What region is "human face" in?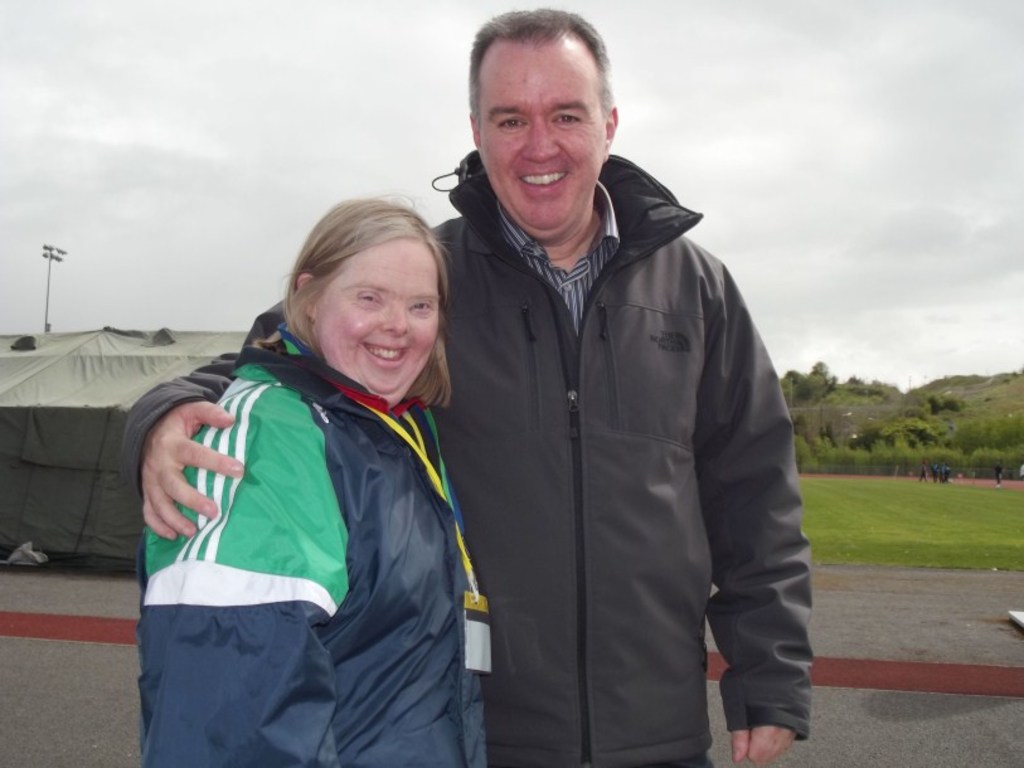
pyautogui.locateOnScreen(286, 213, 448, 395).
